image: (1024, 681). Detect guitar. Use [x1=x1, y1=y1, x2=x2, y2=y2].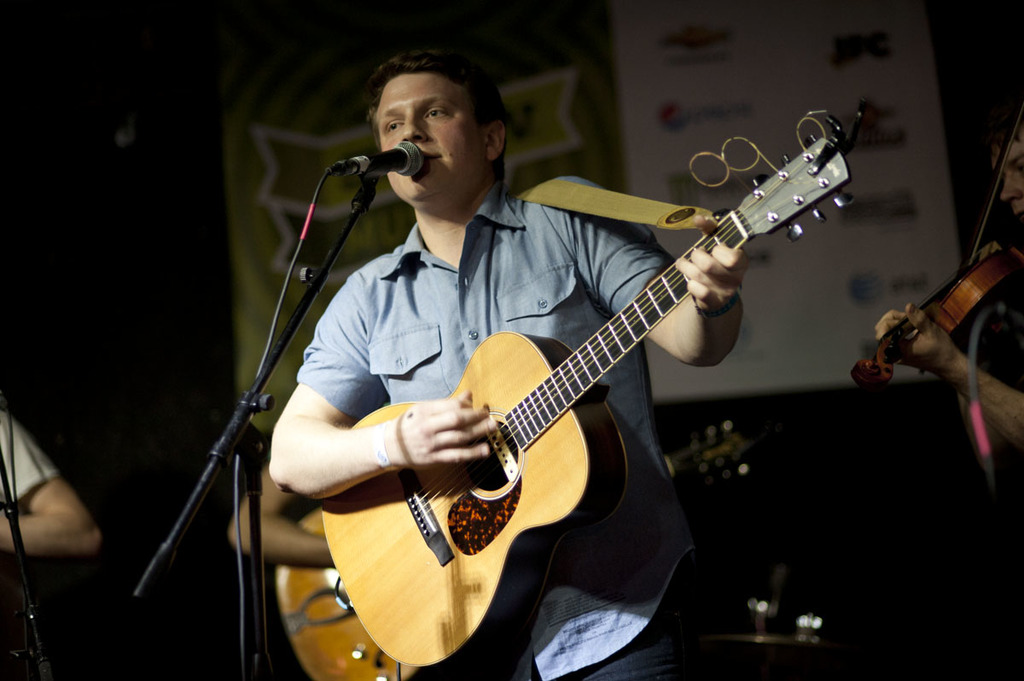
[x1=258, y1=118, x2=867, y2=651].
